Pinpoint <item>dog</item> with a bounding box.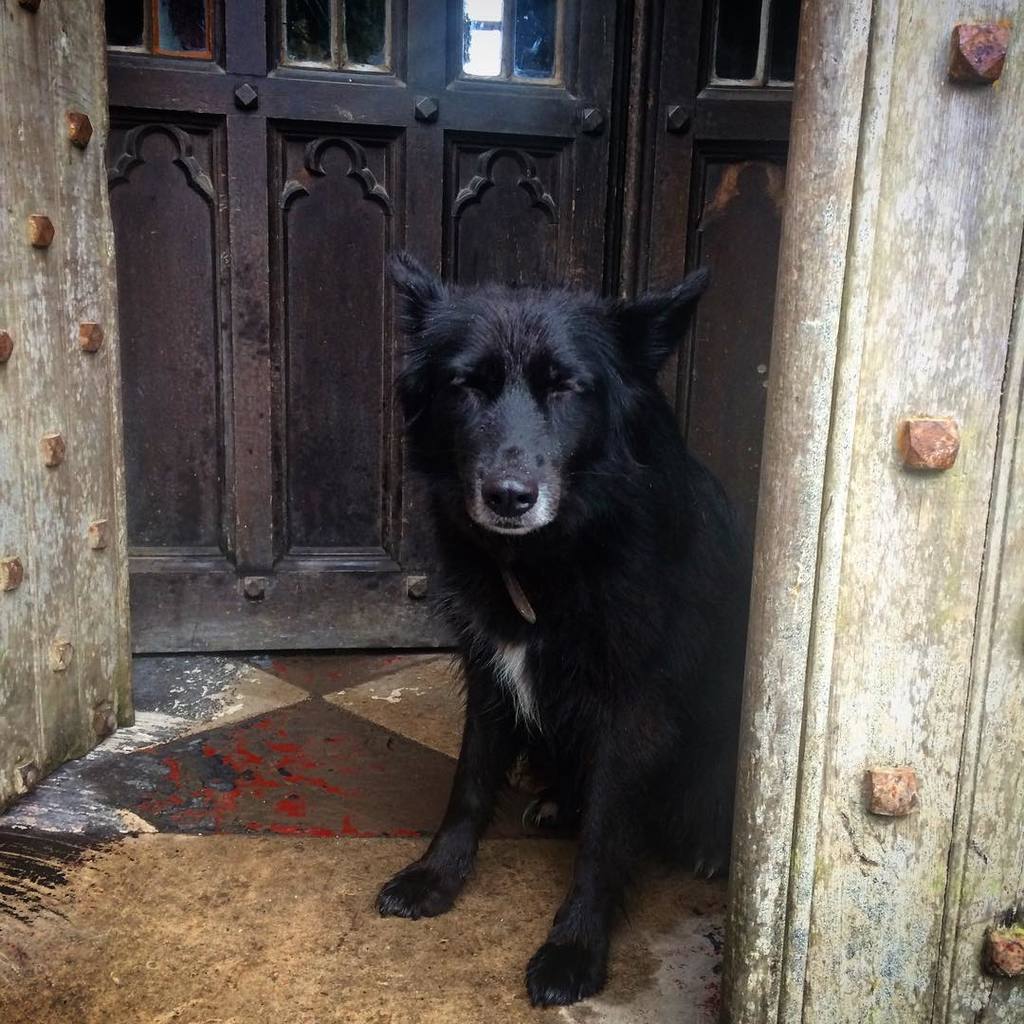
[378,248,760,1011].
